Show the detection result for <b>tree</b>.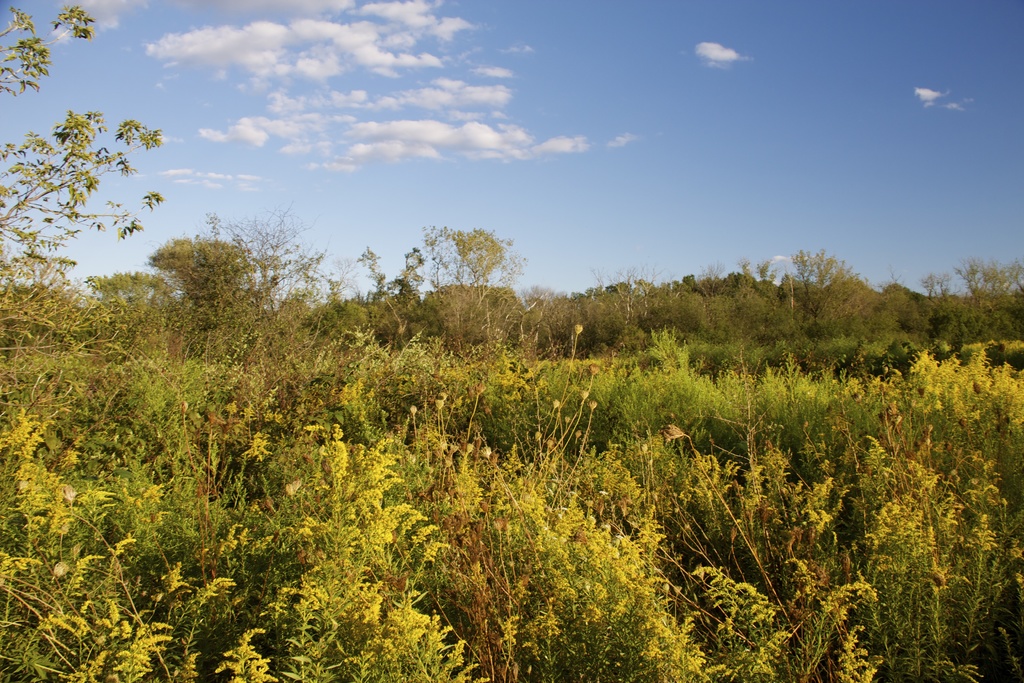
{"left": 149, "top": 209, "right": 258, "bottom": 361}.
